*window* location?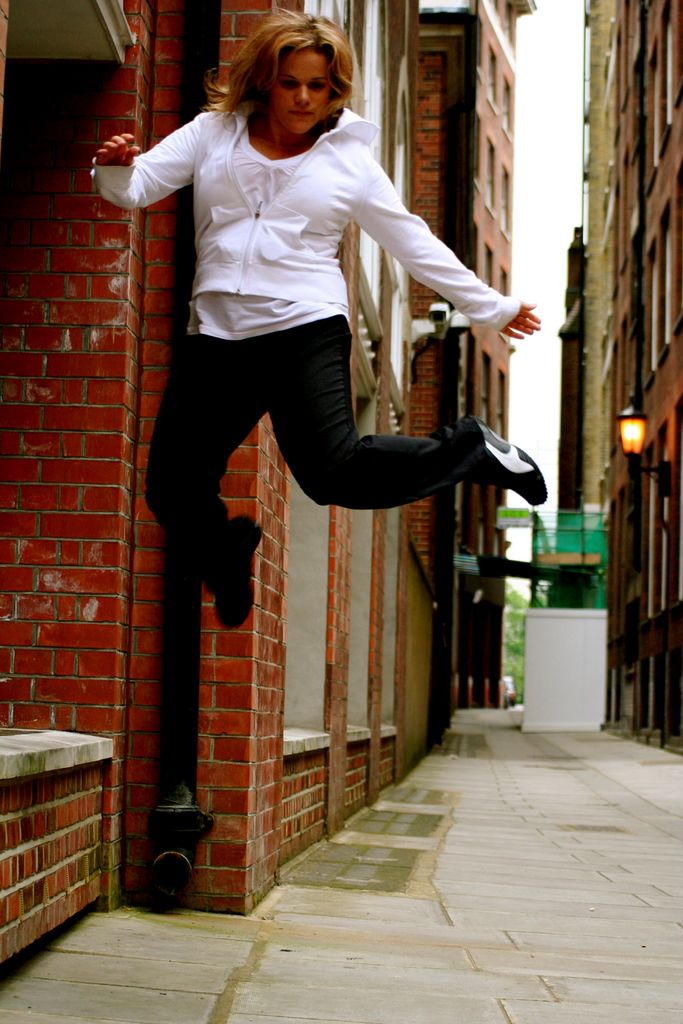
bbox=[498, 74, 513, 128]
